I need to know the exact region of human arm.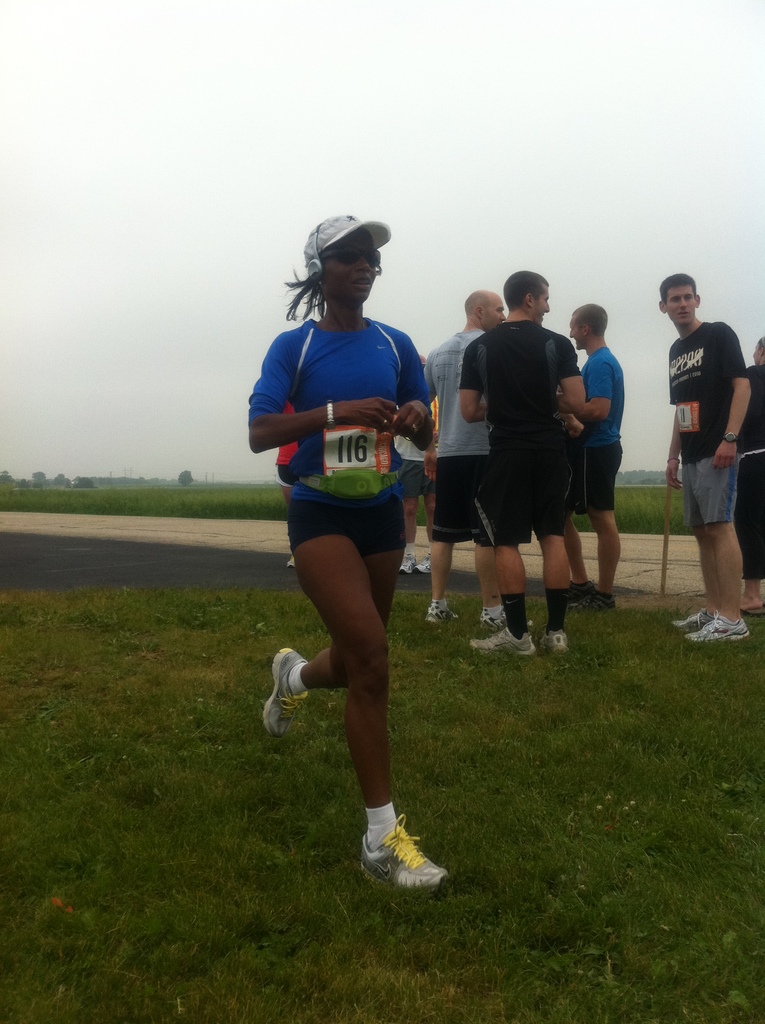
Region: BBox(249, 389, 399, 450).
